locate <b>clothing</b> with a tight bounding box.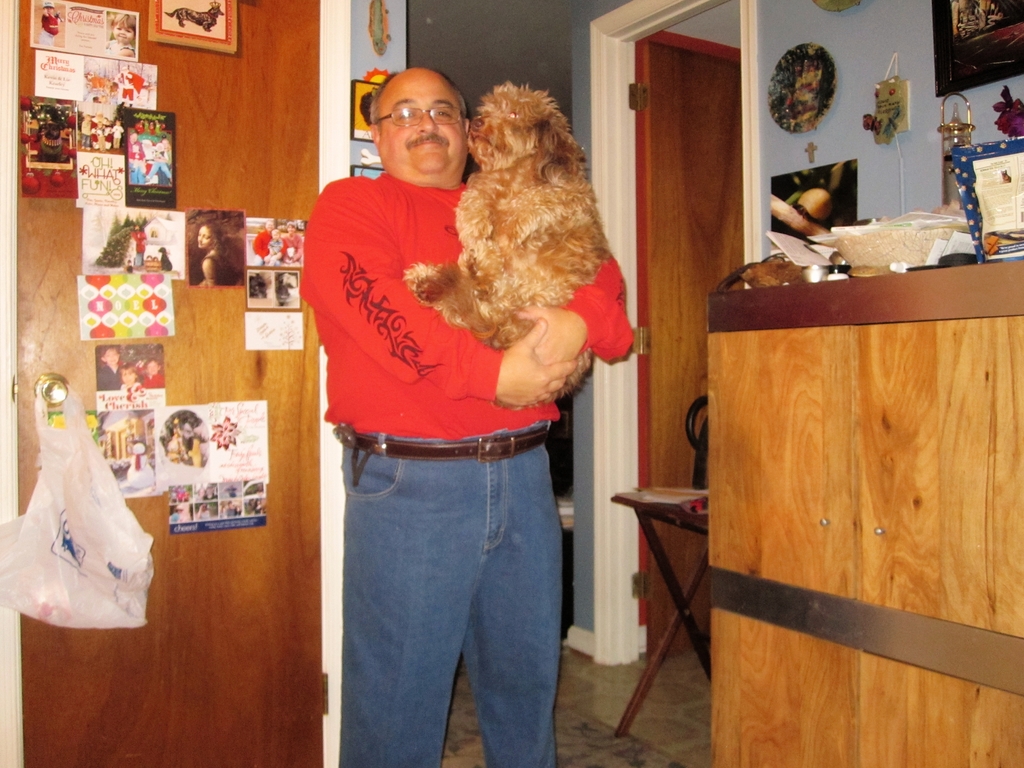
rect(120, 71, 134, 102).
